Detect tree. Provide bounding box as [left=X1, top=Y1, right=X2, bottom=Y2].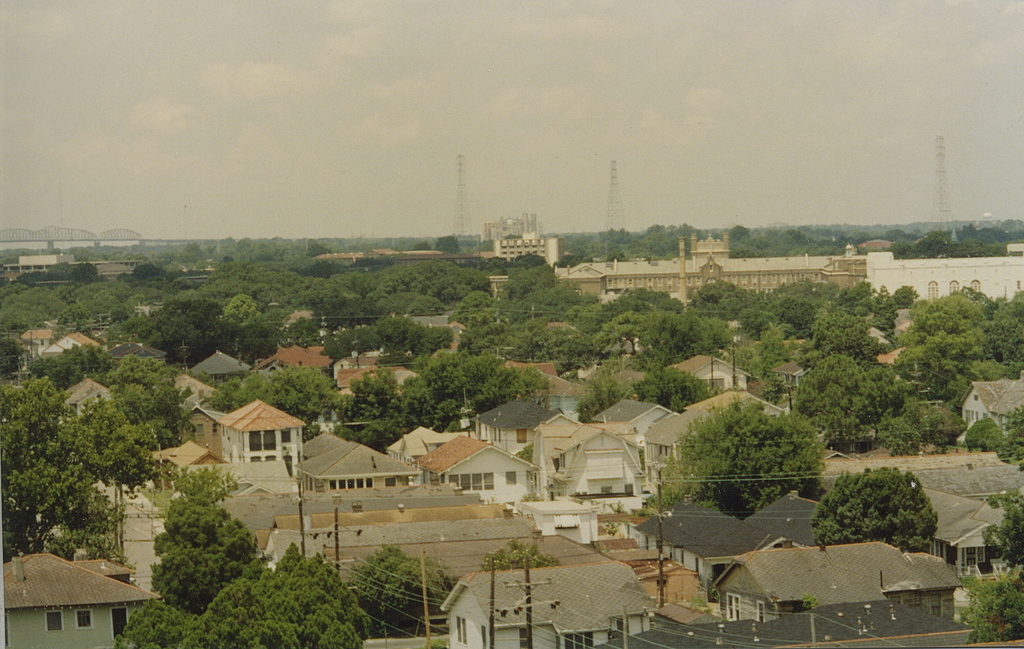
[left=571, top=353, right=630, bottom=423].
